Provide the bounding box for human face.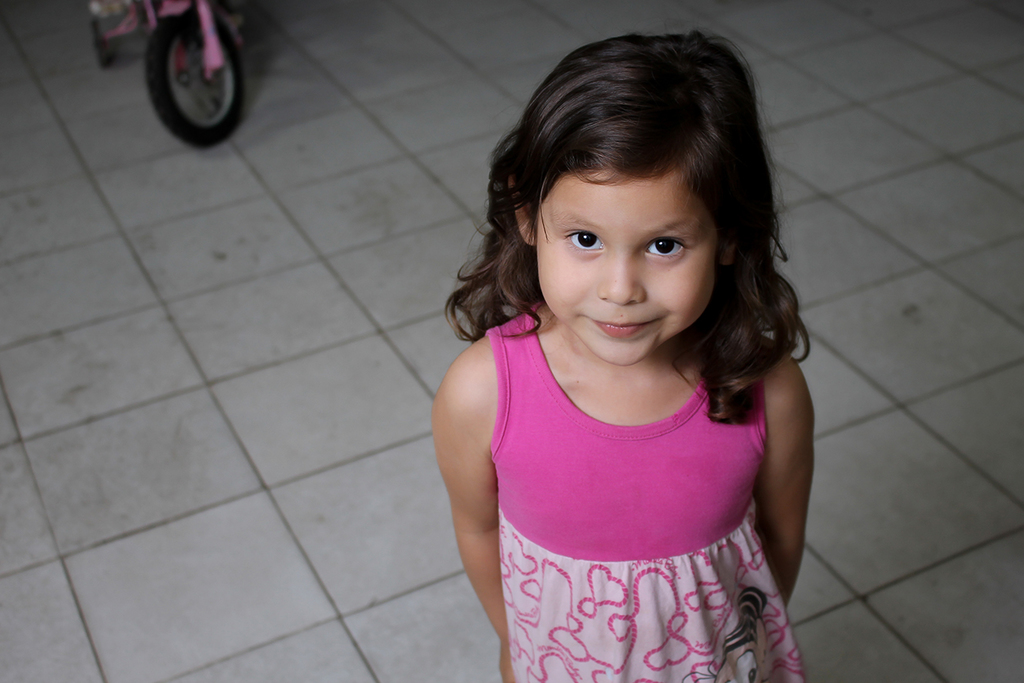
bbox=[533, 169, 719, 366].
